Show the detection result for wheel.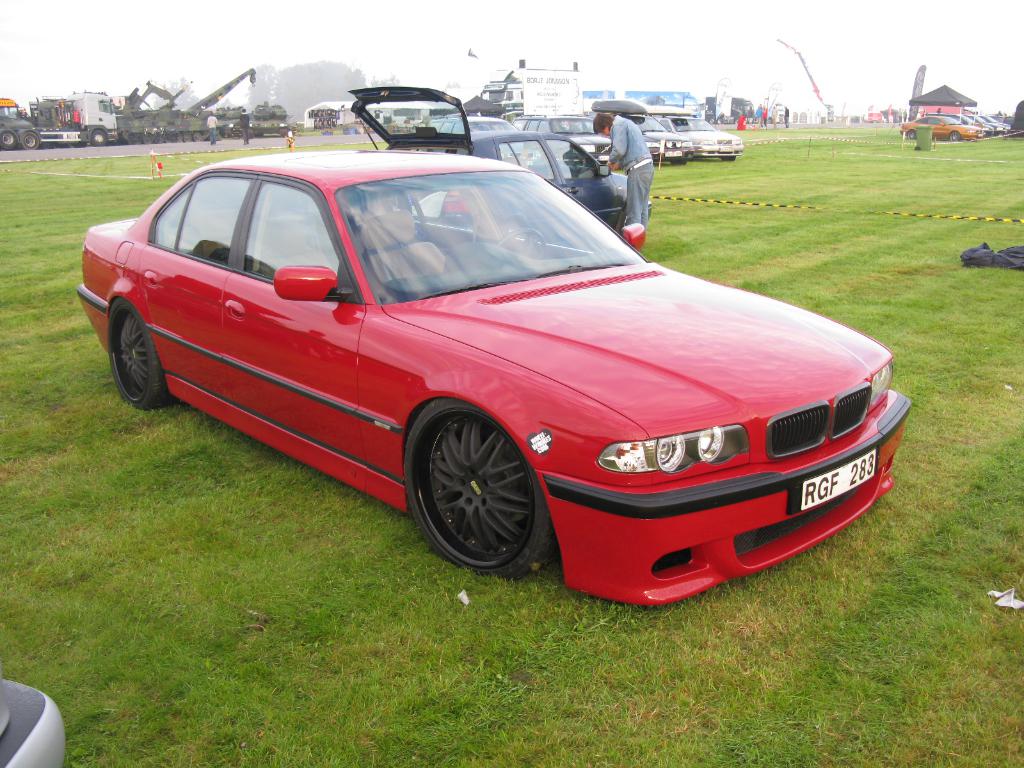
92, 131, 111, 146.
